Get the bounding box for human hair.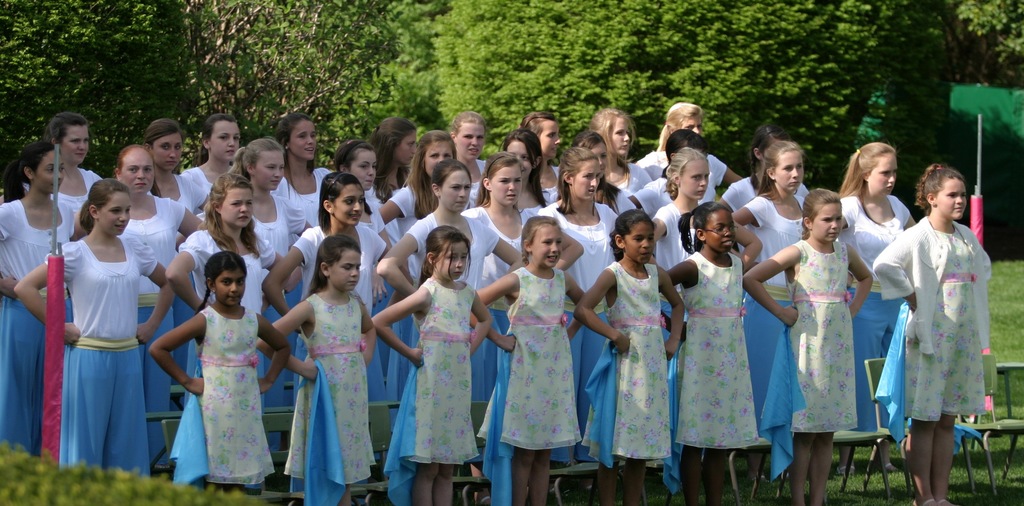
bbox=(590, 106, 636, 175).
